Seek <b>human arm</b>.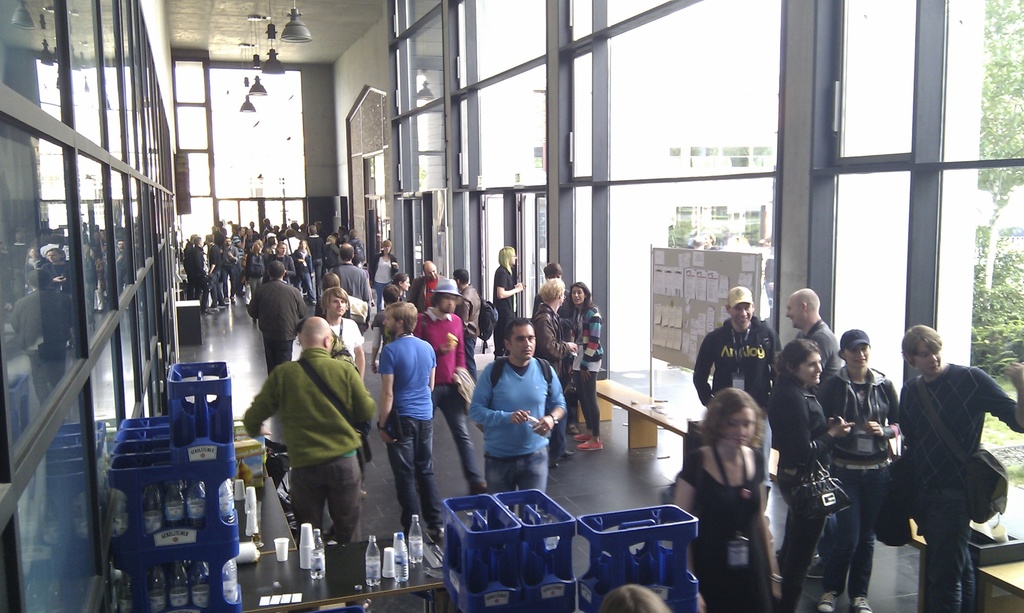
crop(318, 237, 323, 260).
